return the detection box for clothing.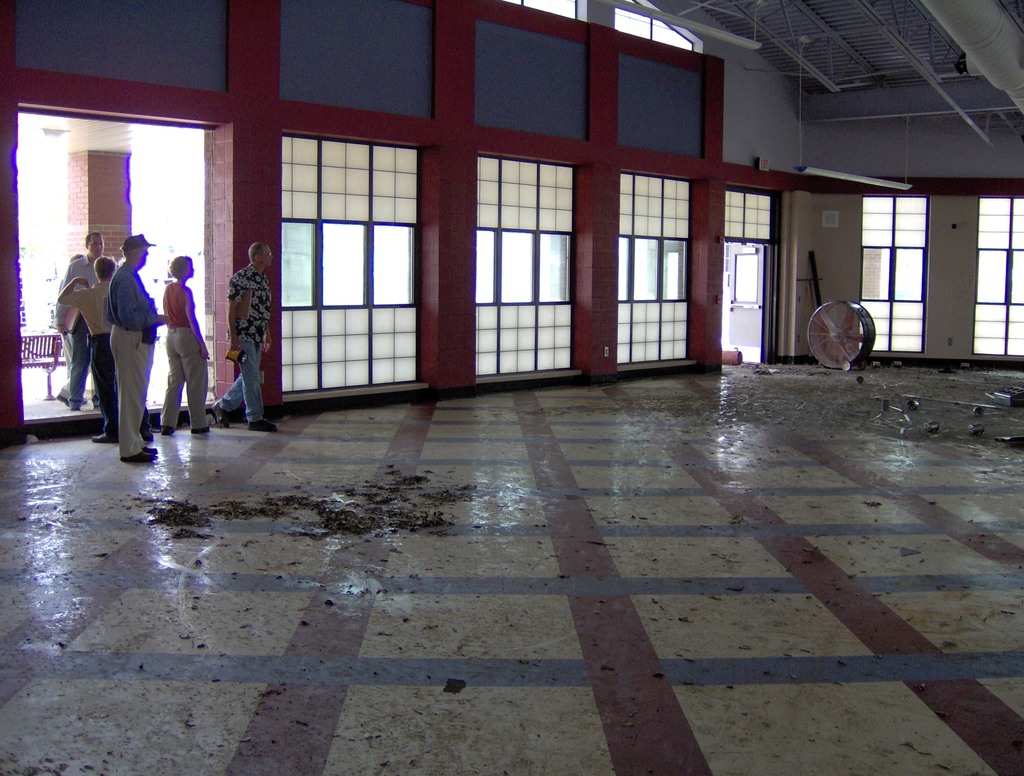
[160, 273, 216, 423].
